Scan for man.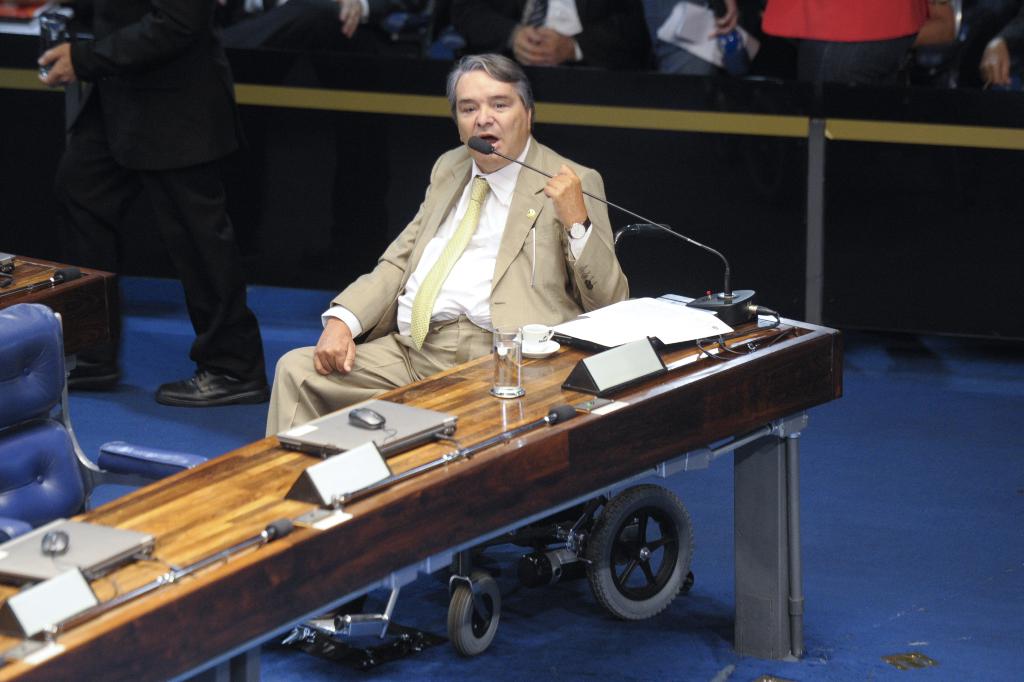
Scan result: left=264, top=54, right=628, bottom=446.
